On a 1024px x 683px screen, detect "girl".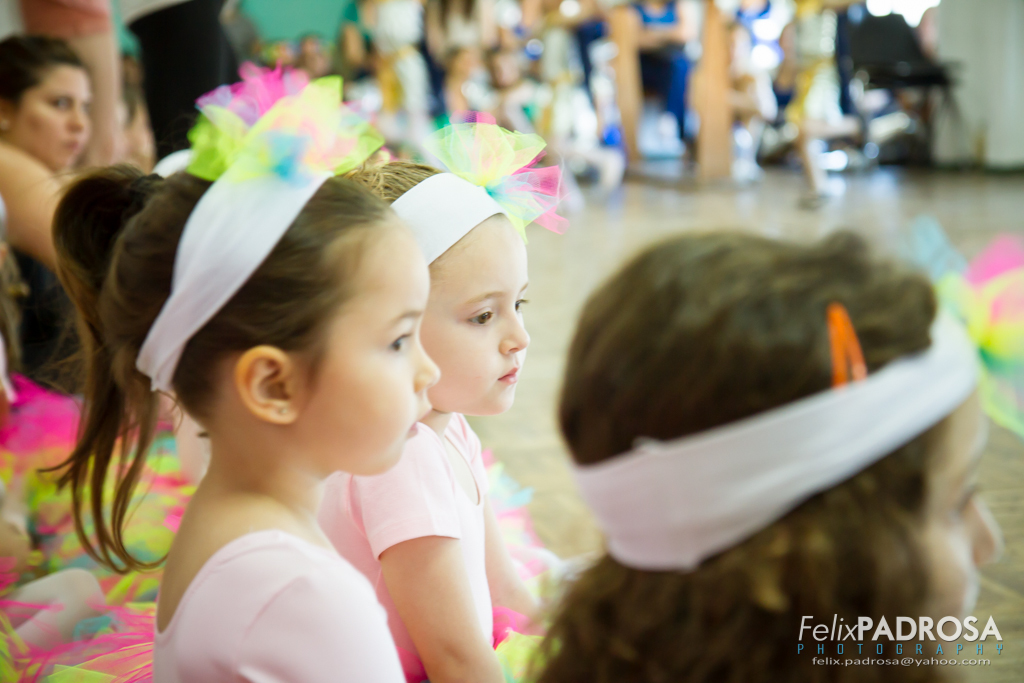
{"left": 337, "top": 111, "right": 556, "bottom": 682}.
